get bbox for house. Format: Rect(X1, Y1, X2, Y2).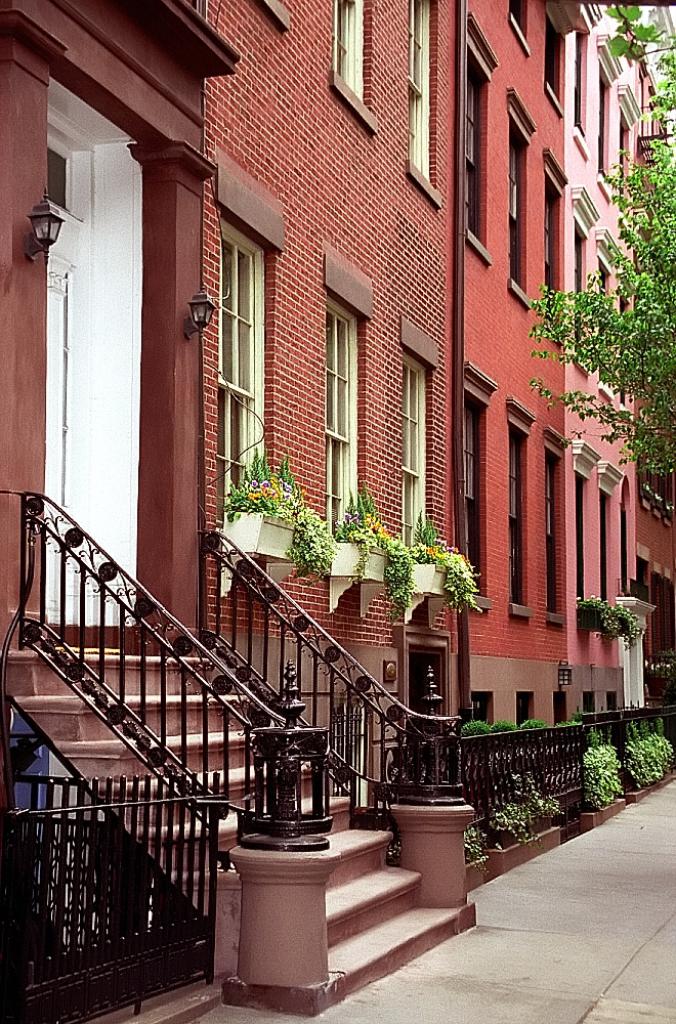
Rect(441, 0, 675, 771).
